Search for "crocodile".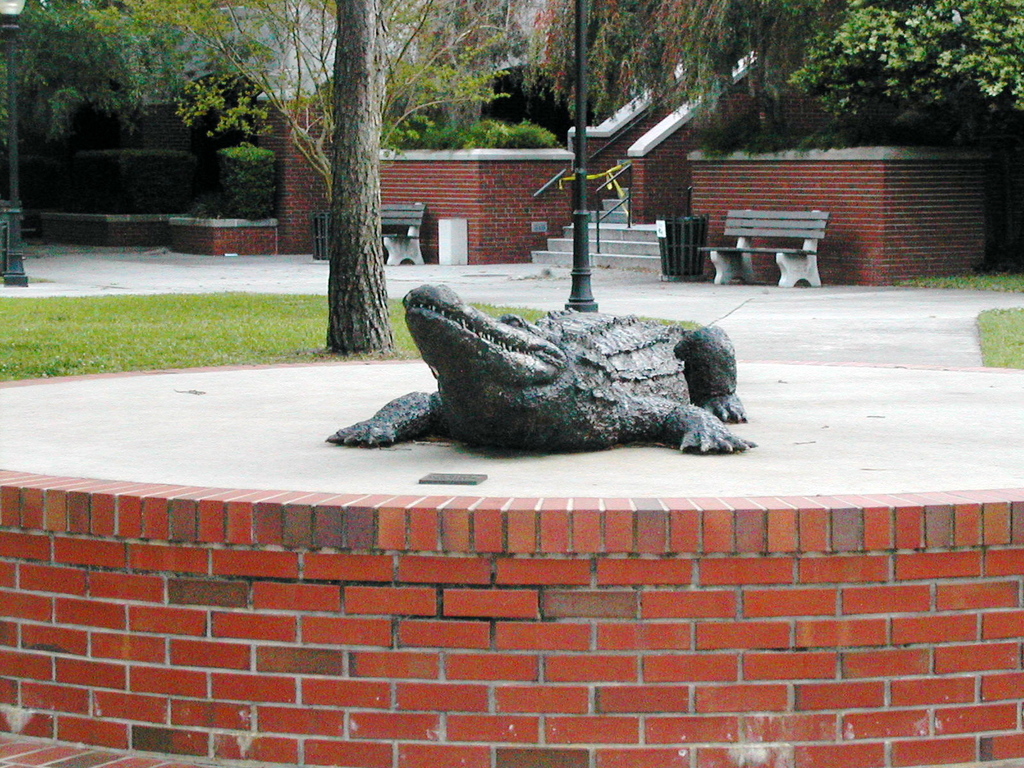
Found at <box>324,283,758,455</box>.
